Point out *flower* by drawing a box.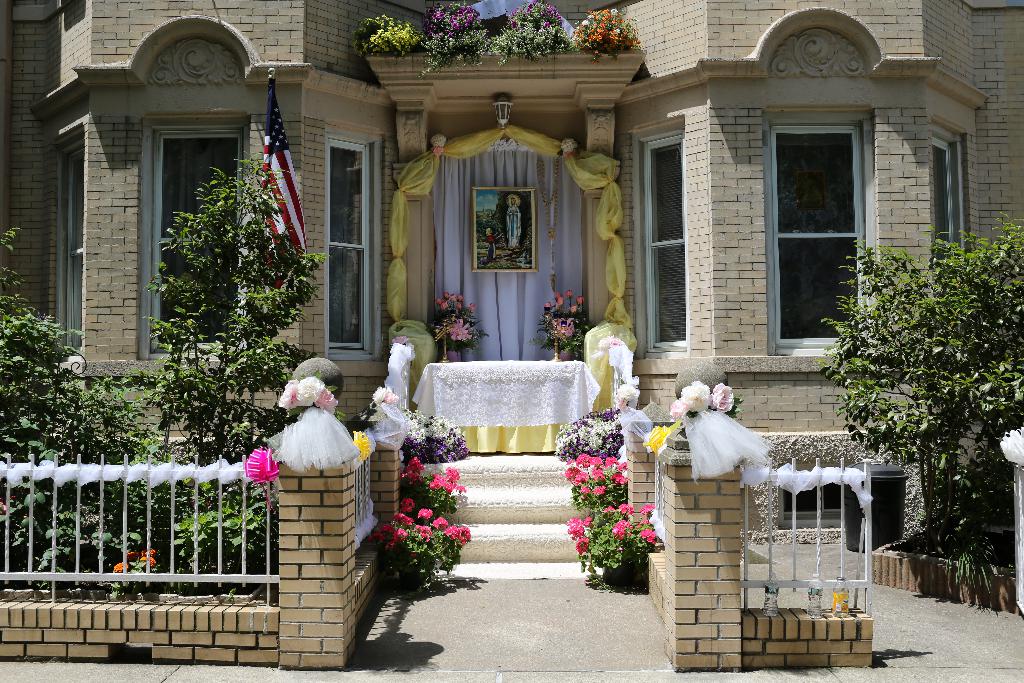
crop(412, 507, 436, 523).
